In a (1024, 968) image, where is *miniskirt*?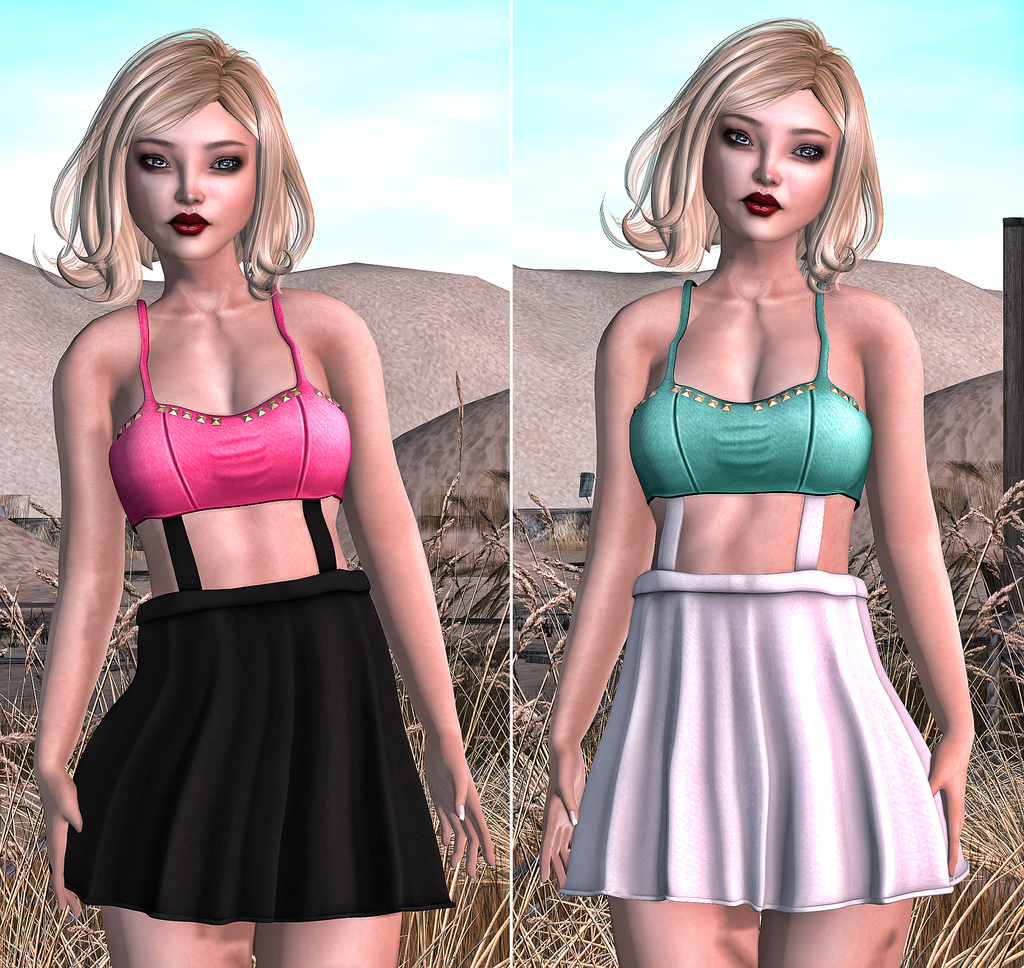
box(65, 576, 457, 927).
